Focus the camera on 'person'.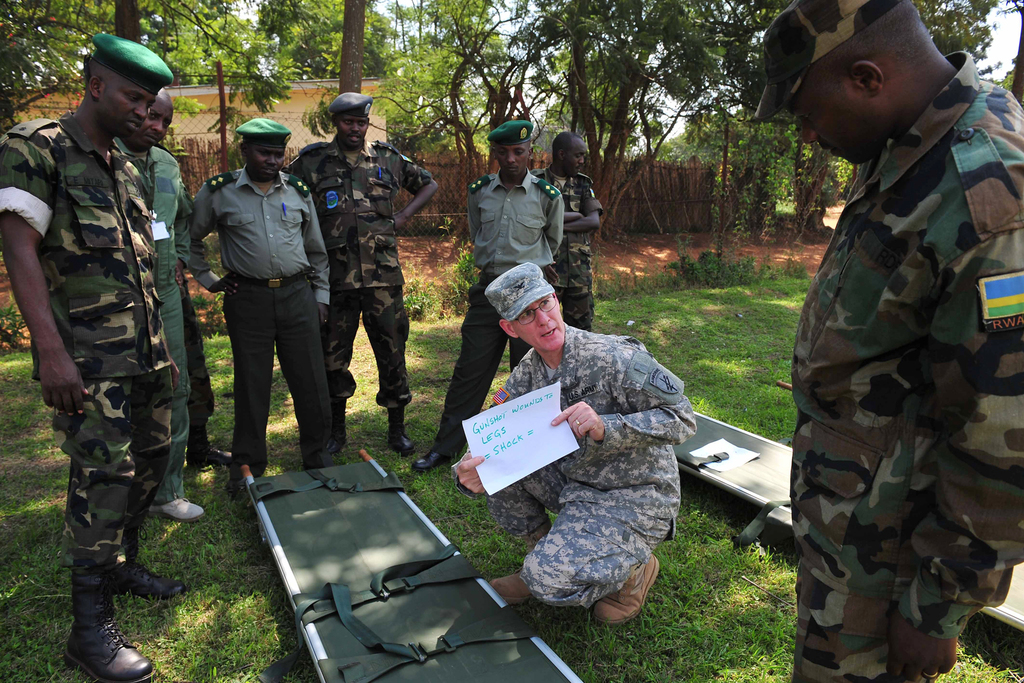
Focus region: 284/89/438/452.
